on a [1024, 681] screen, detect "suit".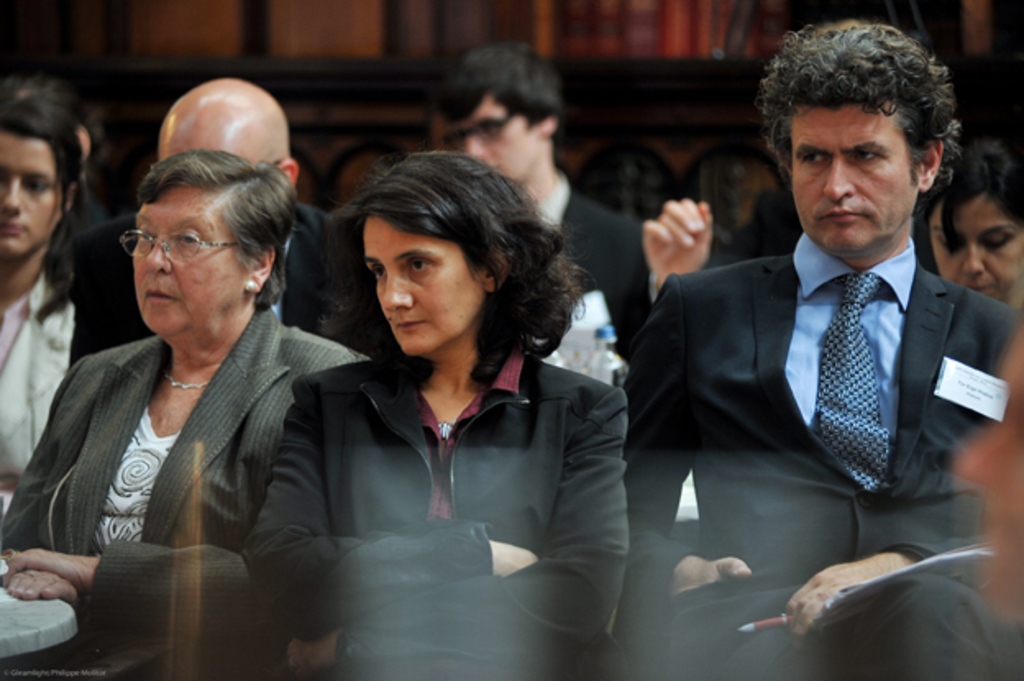
[left=243, top=353, right=638, bottom=679].
